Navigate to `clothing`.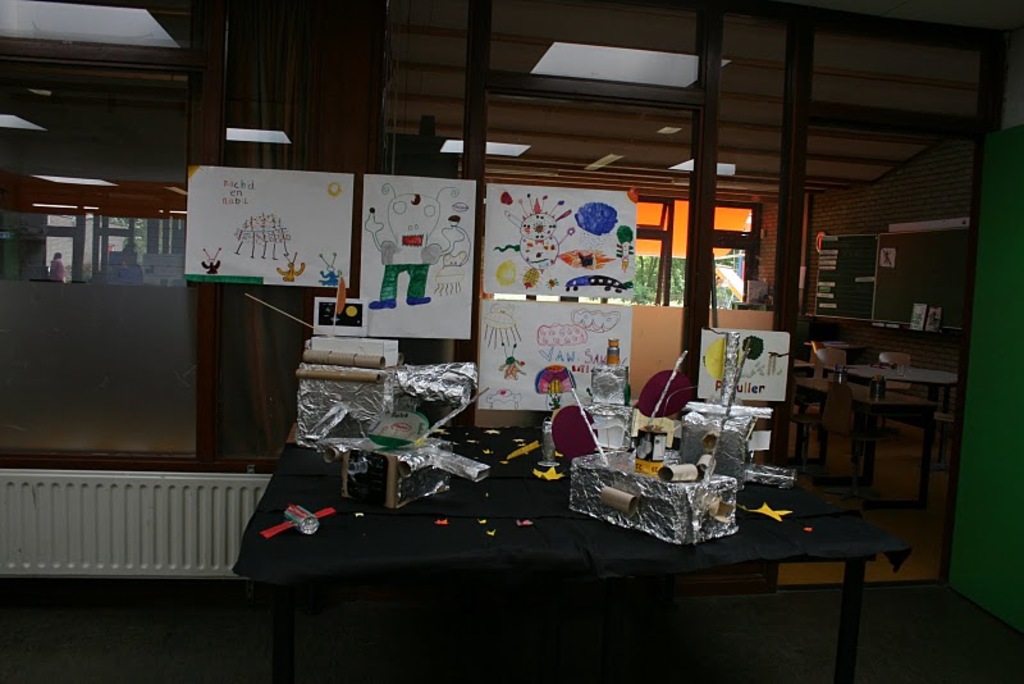
Navigation target: crop(380, 238, 440, 301).
